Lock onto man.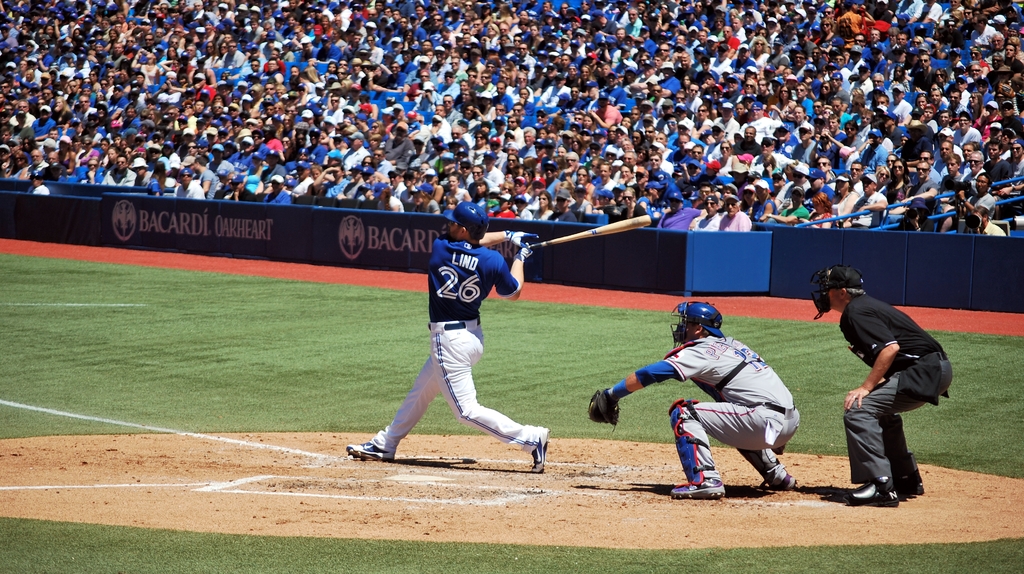
Locked: 975:78:993:105.
